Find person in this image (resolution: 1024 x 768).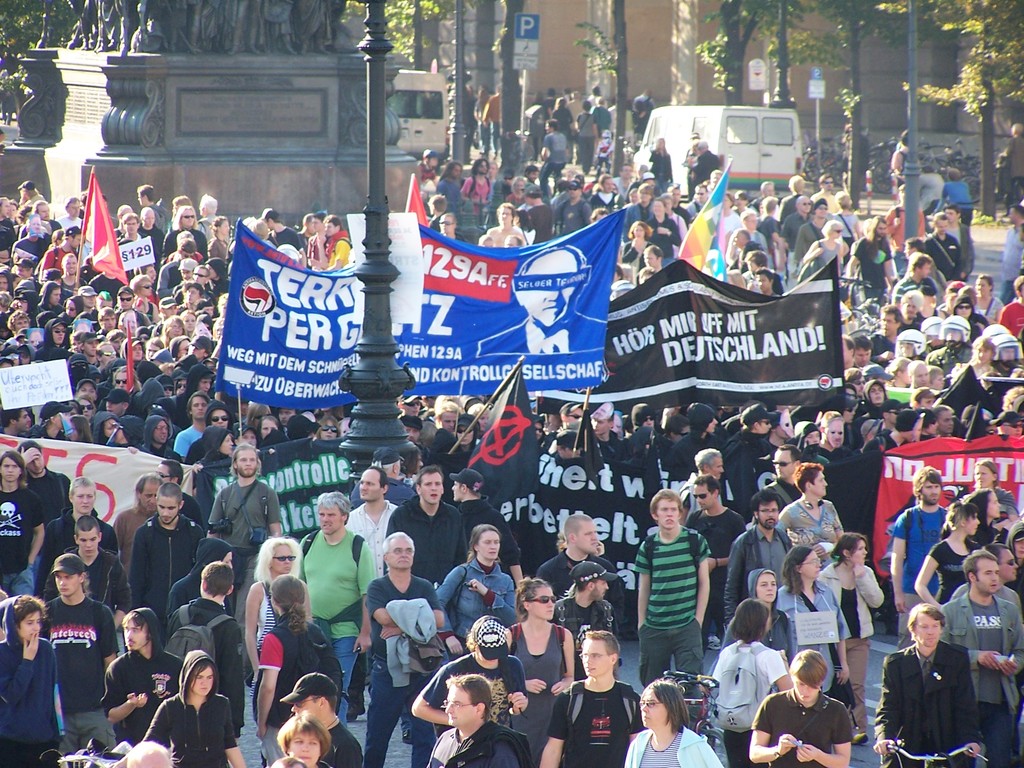
(692, 141, 721, 195).
